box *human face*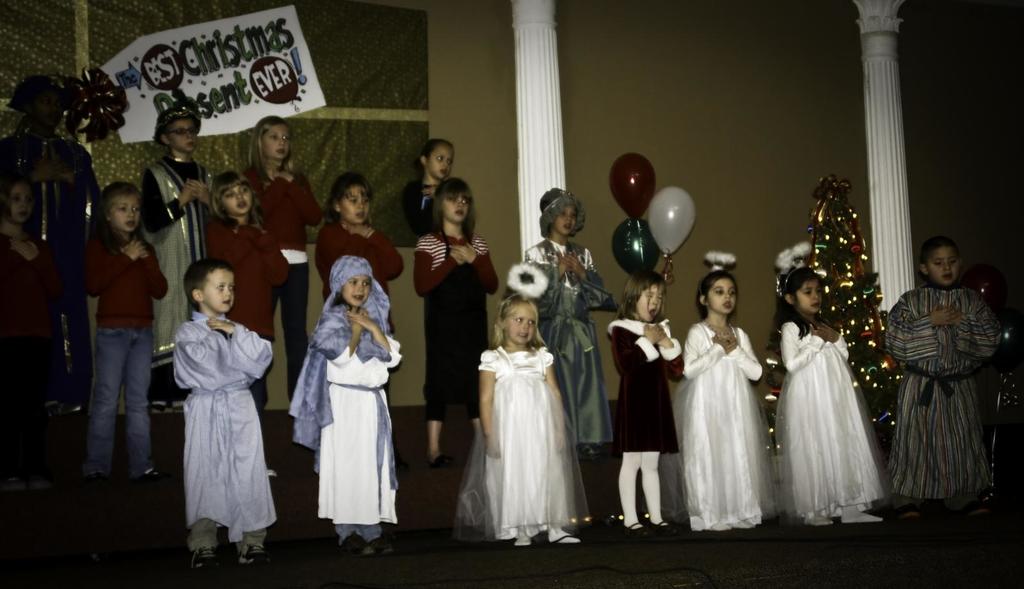
(left=199, top=265, right=236, bottom=313)
